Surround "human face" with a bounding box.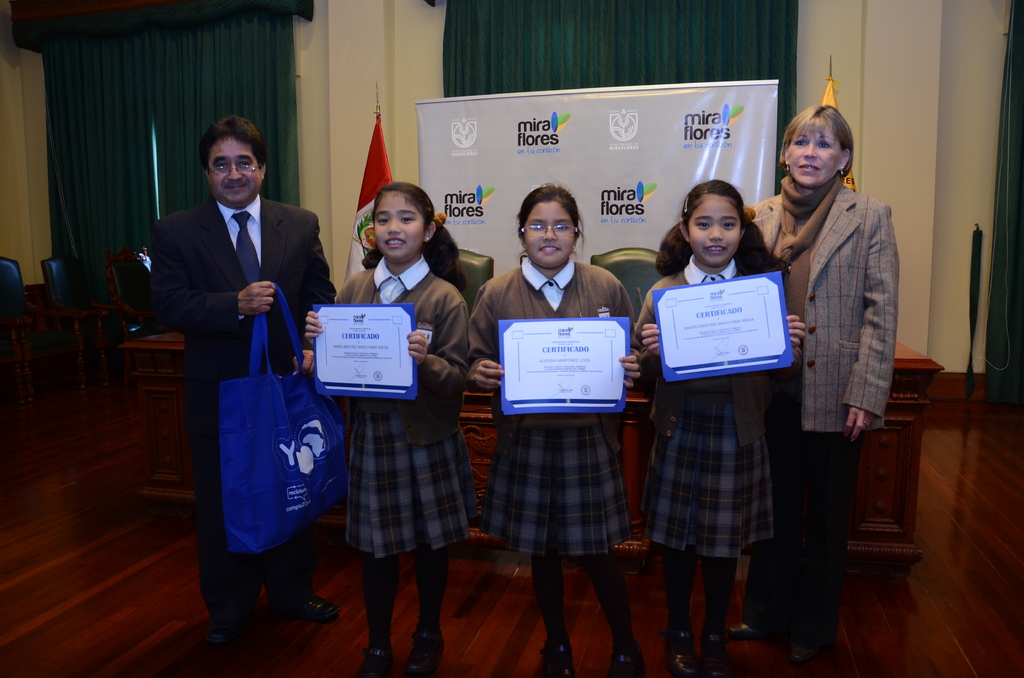
[687,191,744,268].
